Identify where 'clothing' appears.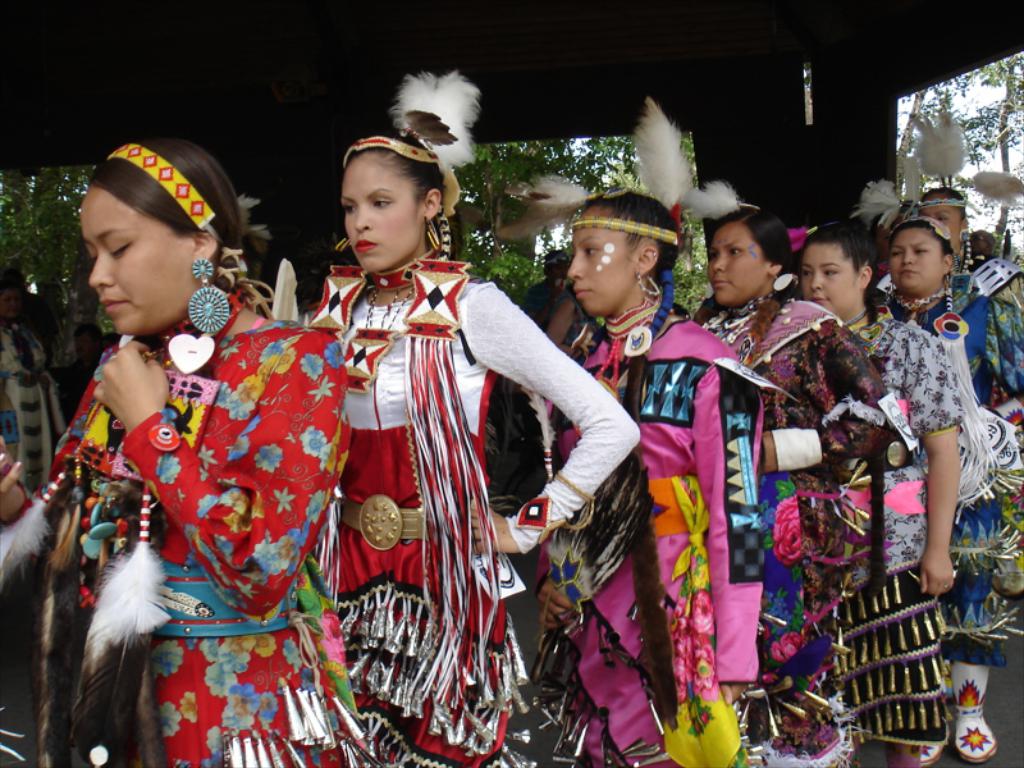
Appears at Rect(699, 297, 904, 767).
